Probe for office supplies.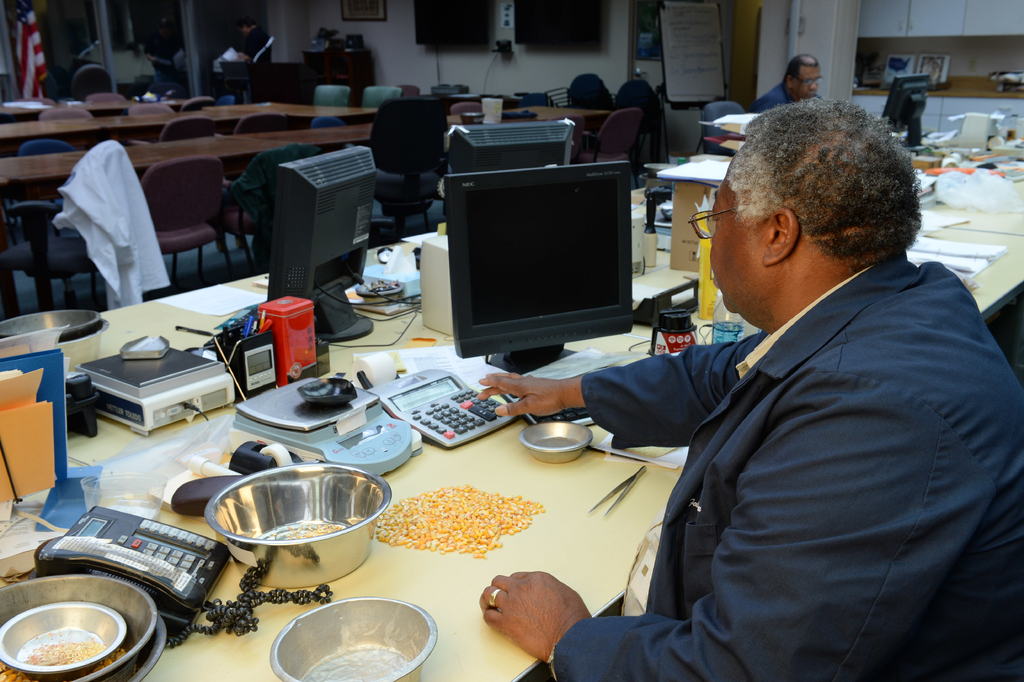
Probe result: left=73, top=338, right=232, bottom=437.
